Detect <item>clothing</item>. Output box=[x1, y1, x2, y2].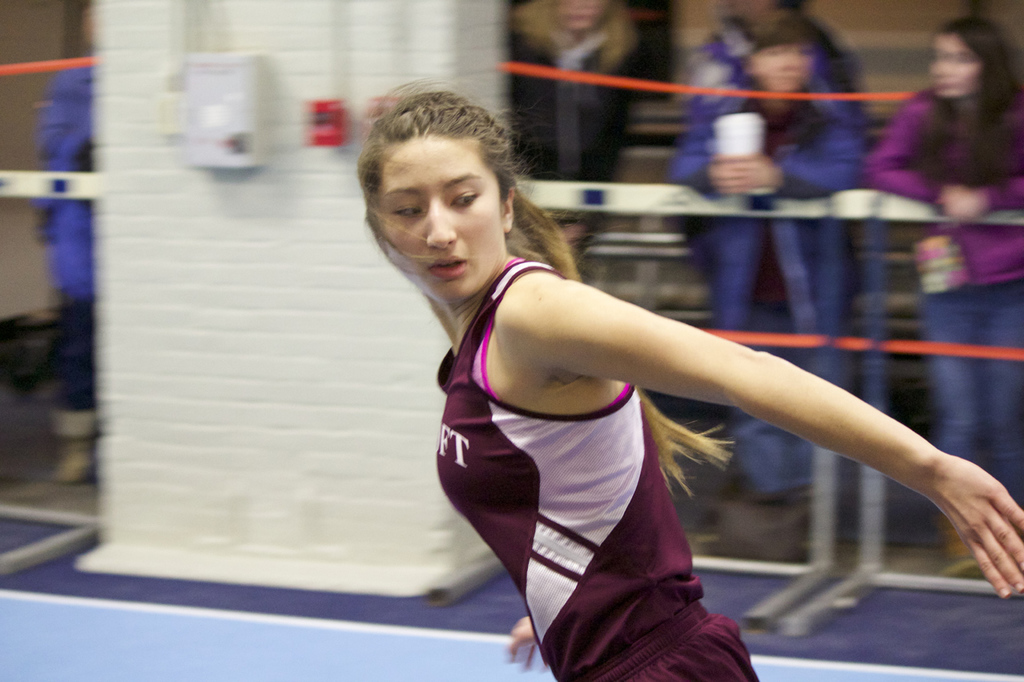
box=[31, 50, 94, 432].
